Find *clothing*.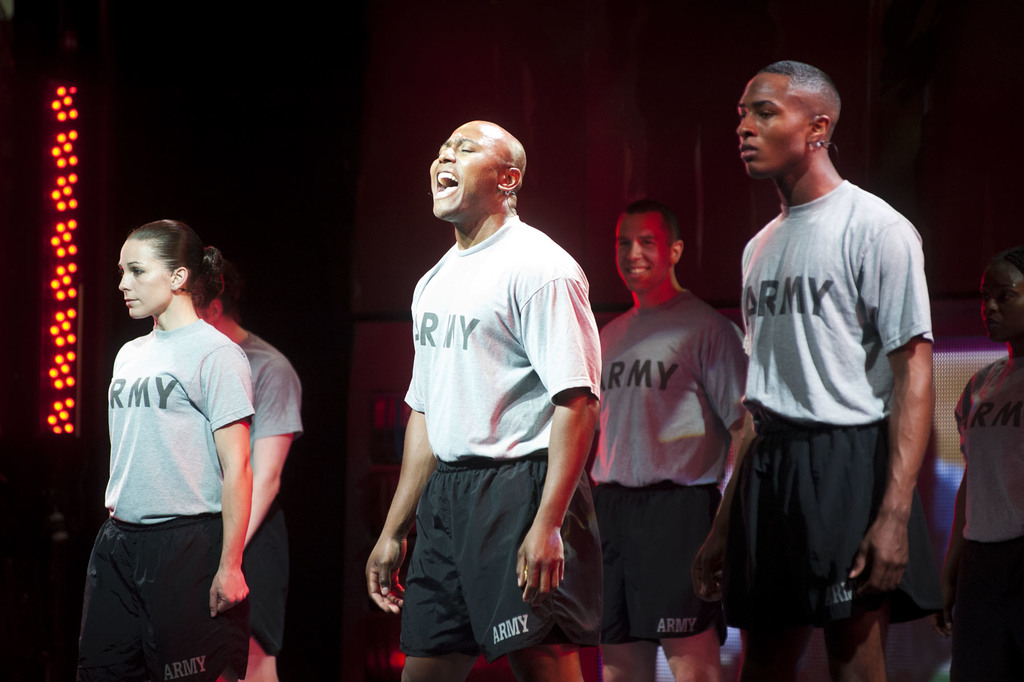
Rect(753, 178, 933, 681).
